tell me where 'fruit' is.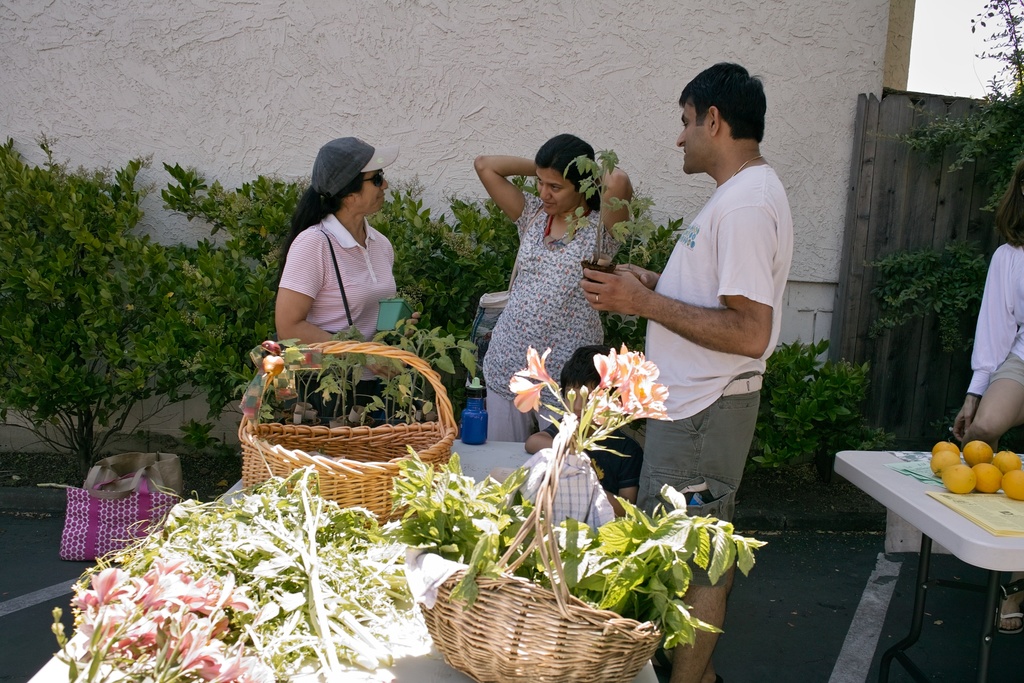
'fruit' is at rect(1002, 466, 1023, 501).
